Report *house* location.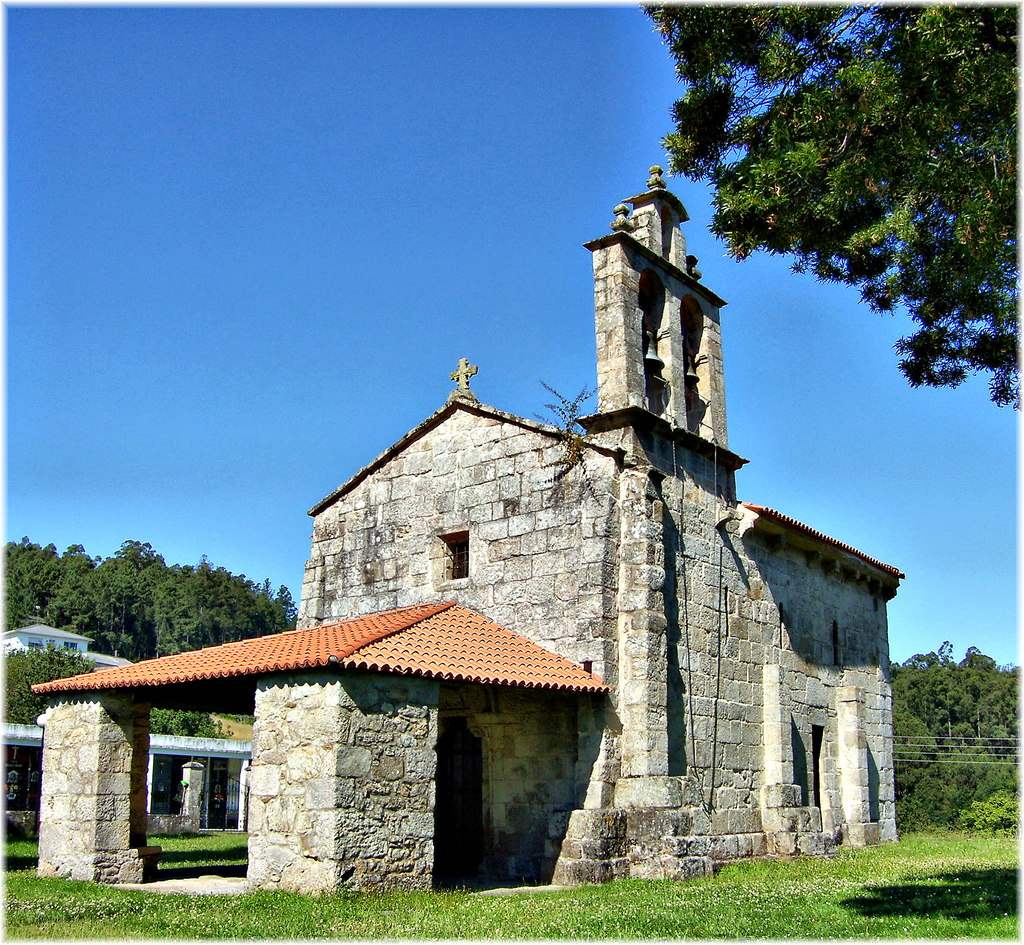
Report: 38/168/906/900.
